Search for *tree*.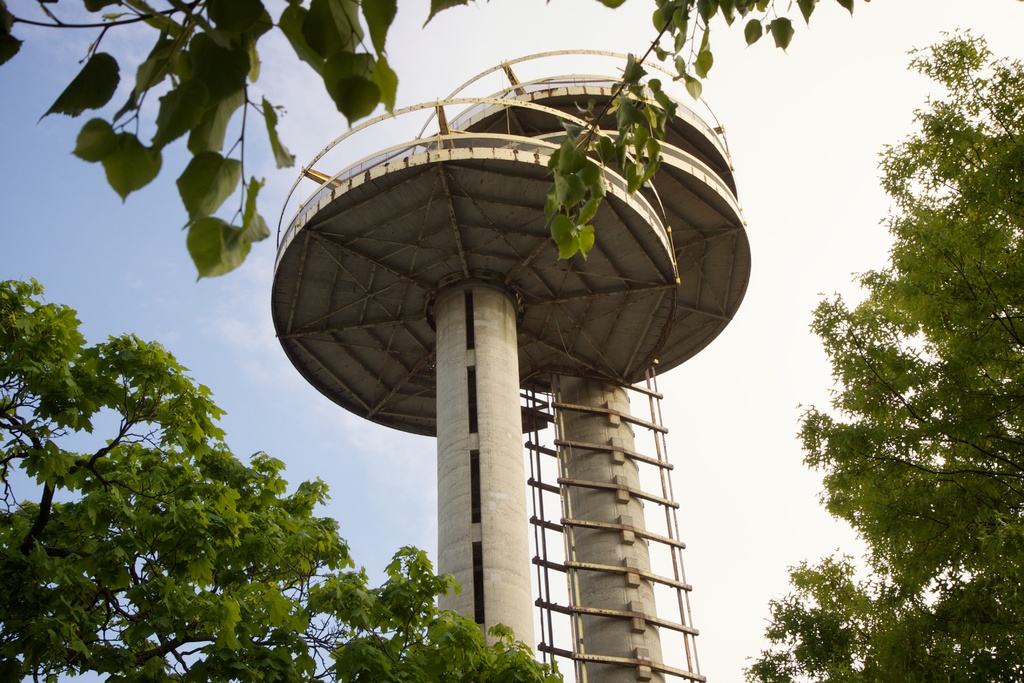
Found at x1=0 y1=273 x2=561 y2=682.
